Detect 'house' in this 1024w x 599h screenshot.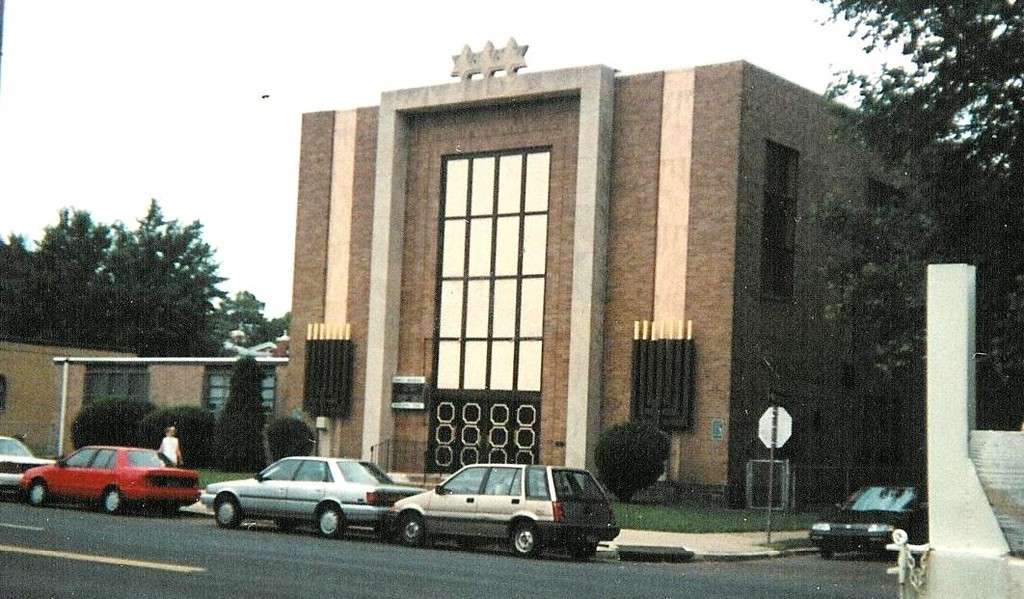
Detection: bbox=[714, 68, 953, 492].
